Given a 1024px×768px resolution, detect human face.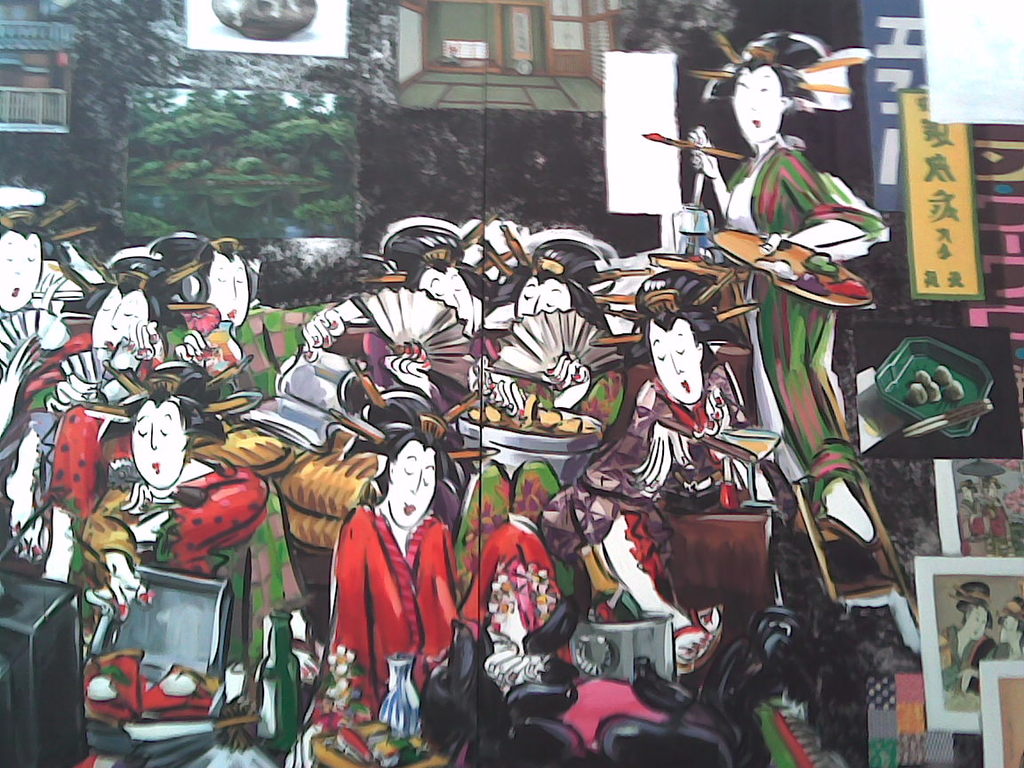
BBox(419, 268, 473, 333).
